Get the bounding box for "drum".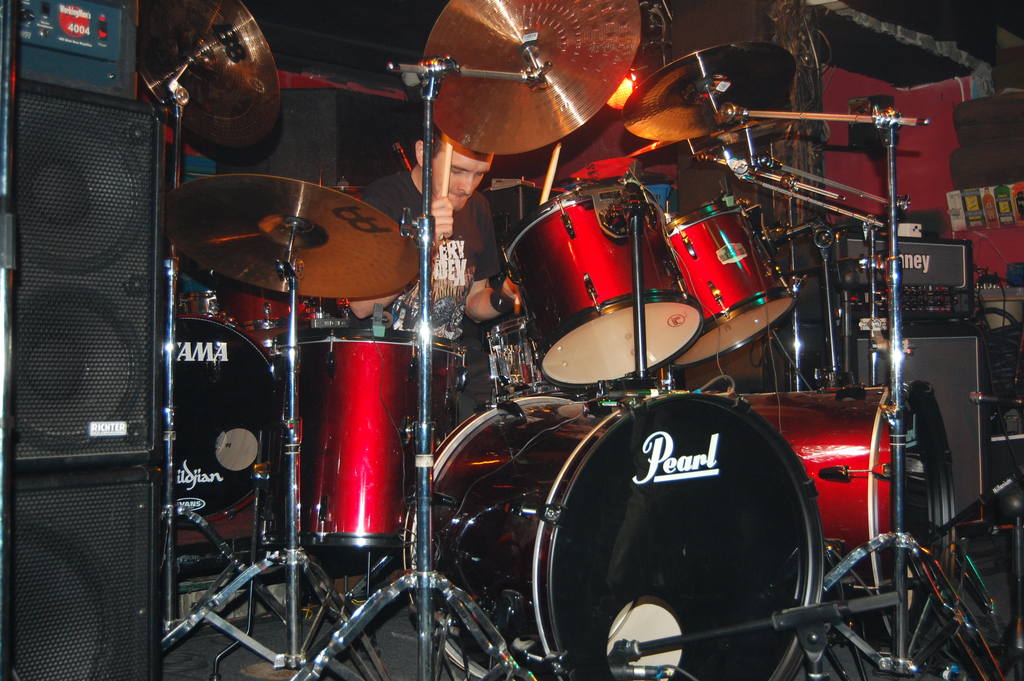
[left=735, top=381, right=957, bottom=616].
